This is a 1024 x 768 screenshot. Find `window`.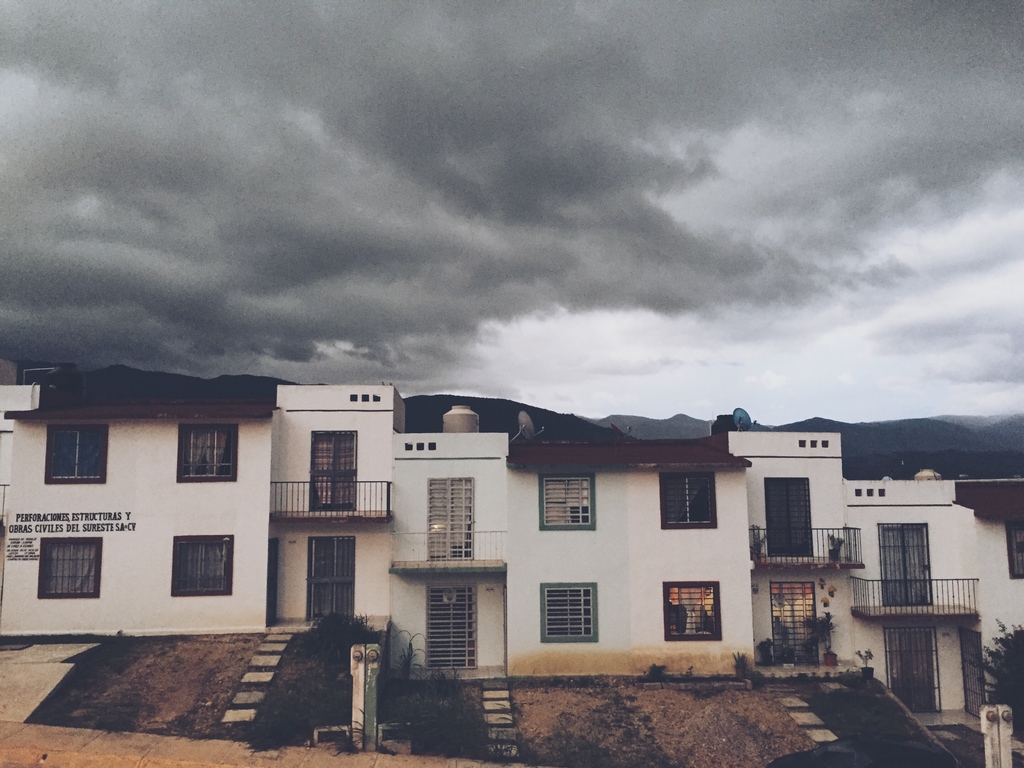
Bounding box: <box>171,533,232,595</box>.
